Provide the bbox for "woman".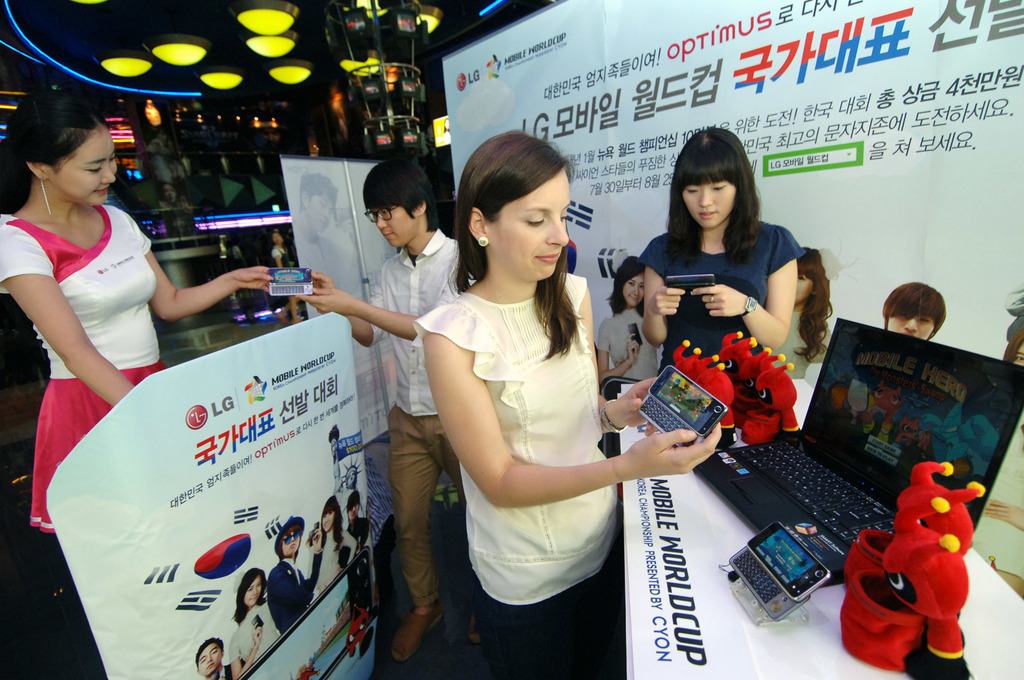
[234,568,280,679].
